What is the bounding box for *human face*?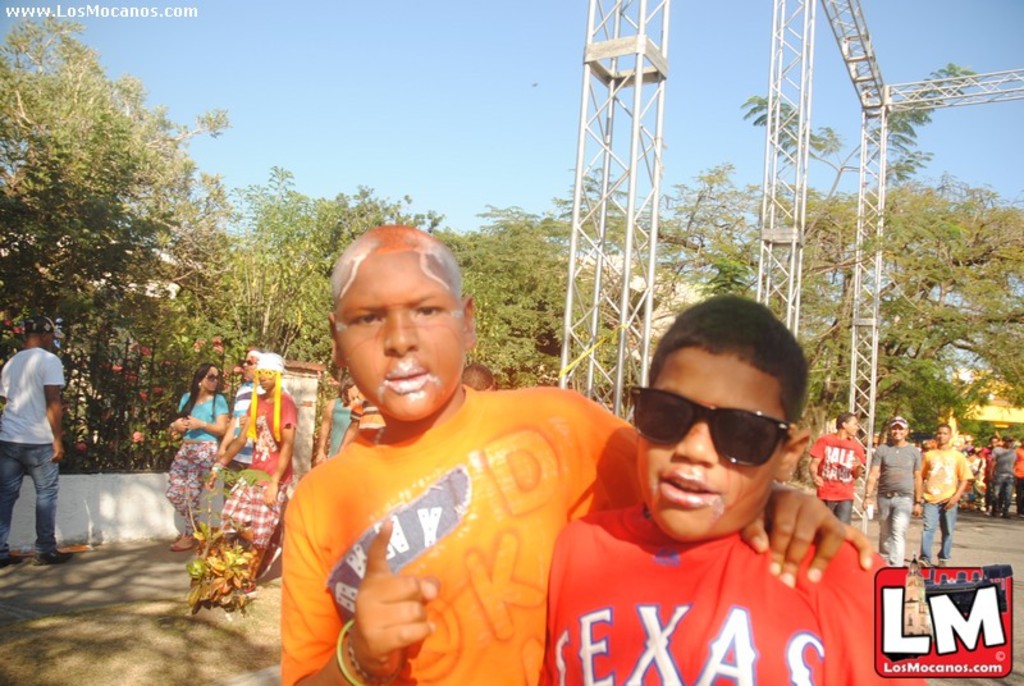
(left=639, top=361, right=773, bottom=540).
